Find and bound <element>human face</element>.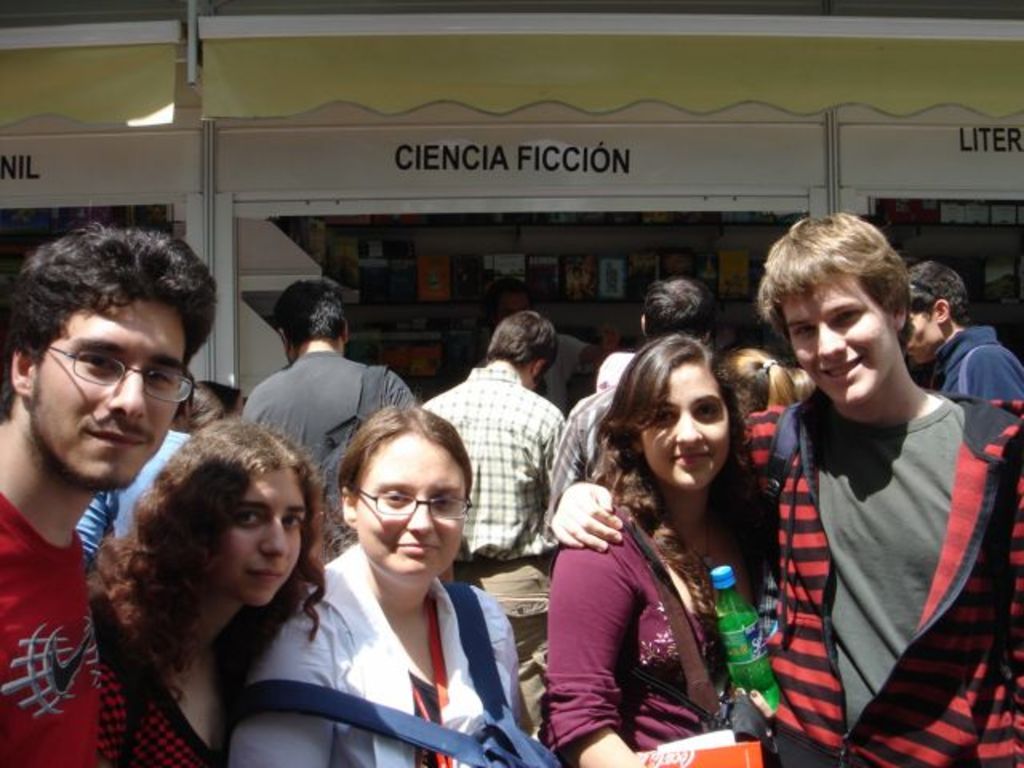
Bound: [x1=214, y1=466, x2=307, y2=610].
